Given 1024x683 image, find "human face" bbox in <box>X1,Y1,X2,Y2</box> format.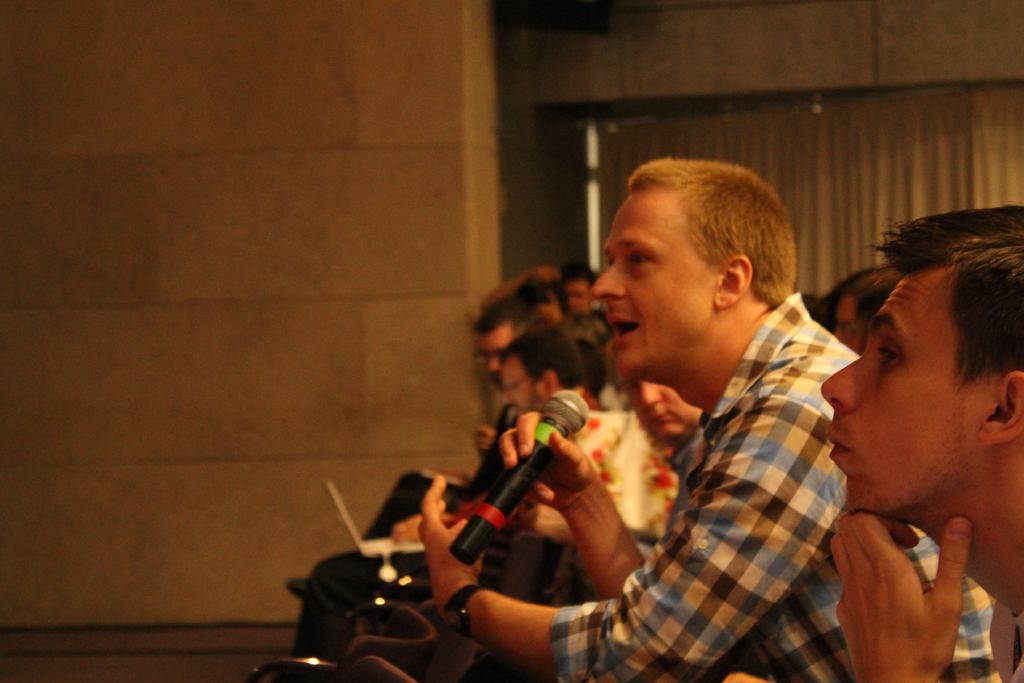
<box>595,195,712,375</box>.
